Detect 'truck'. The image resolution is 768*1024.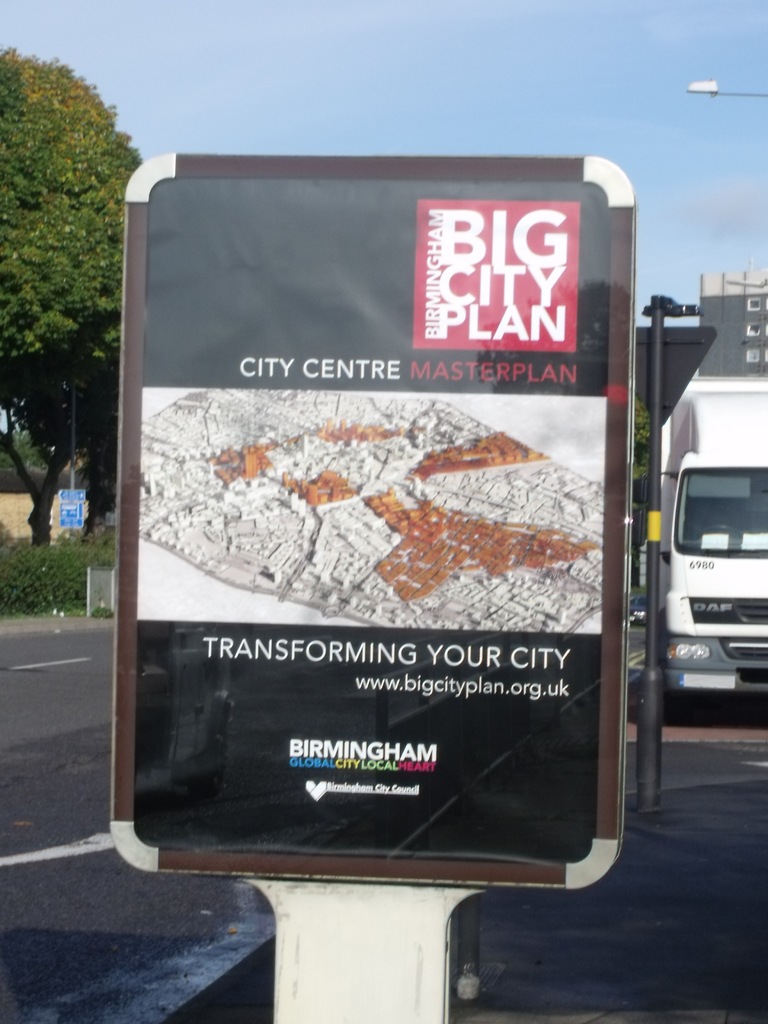
x1=638, y1=426, x2=767, y2=722.
